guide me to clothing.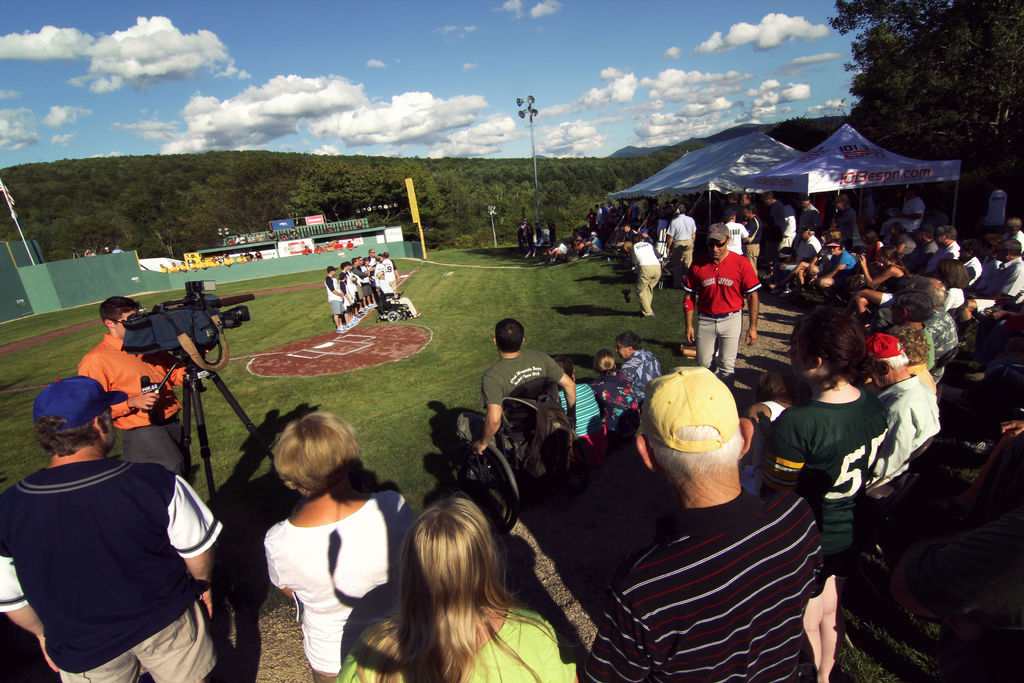
Guidance: box=[724, 218, 750, 255].
